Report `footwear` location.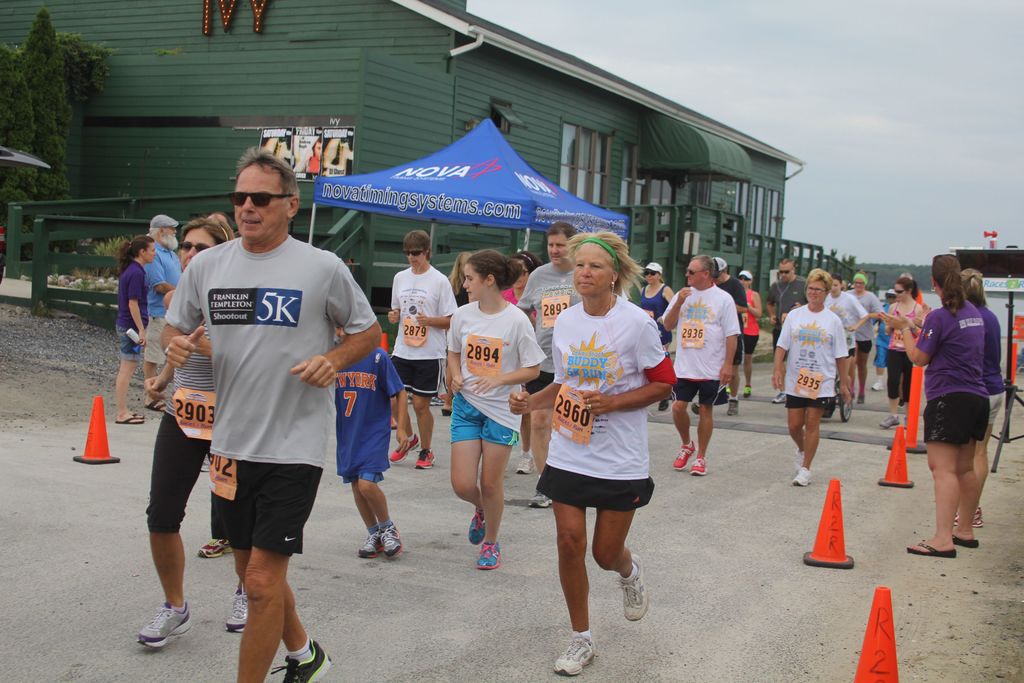
Report: 788, 458, 805, 494.
